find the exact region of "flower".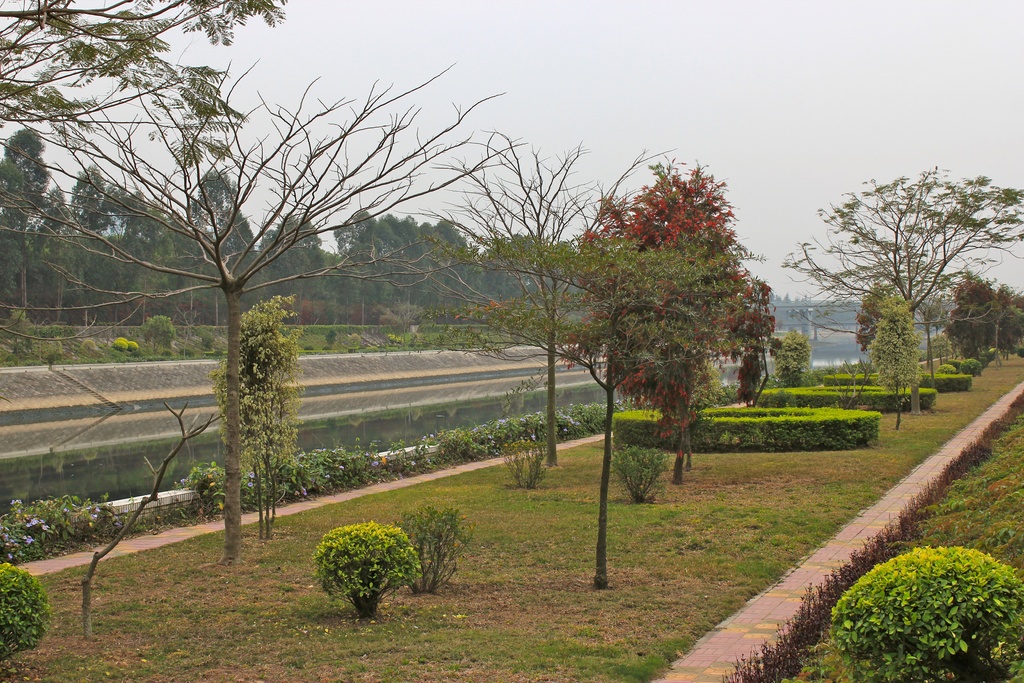
Exact region: x1=426 y1=457 x2=429 y2=462.
